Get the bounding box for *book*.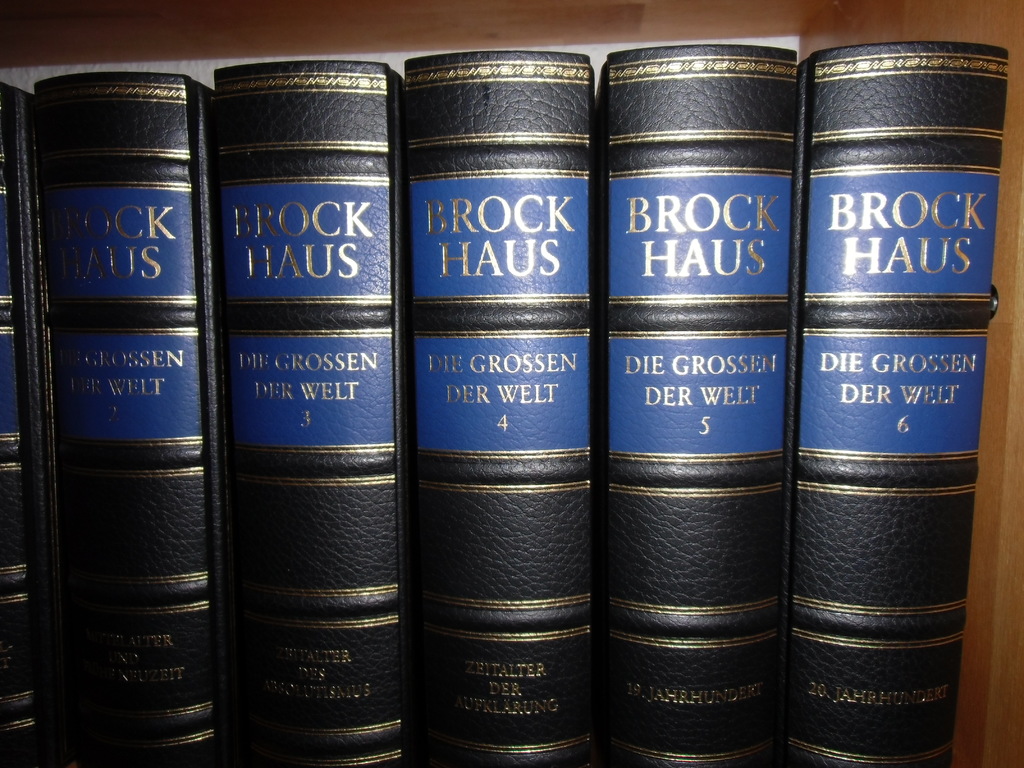
[left=207, top=54, right=415, bottom=767].
